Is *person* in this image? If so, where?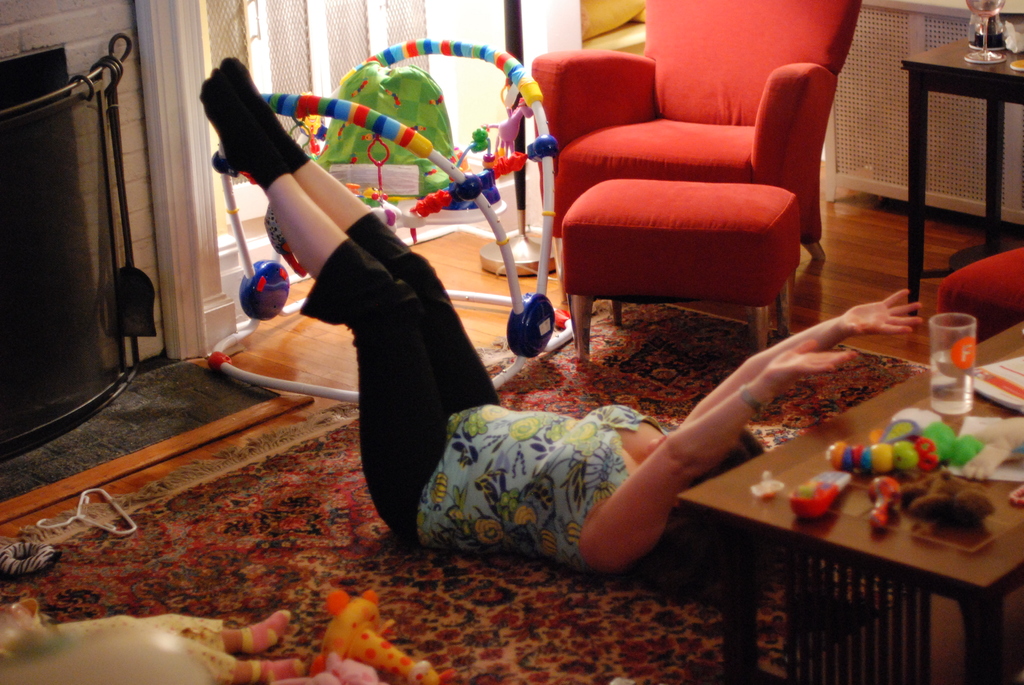
Yes, at {"x1": 196, "y1": 54, "x2": 922, "y2": 572}.
